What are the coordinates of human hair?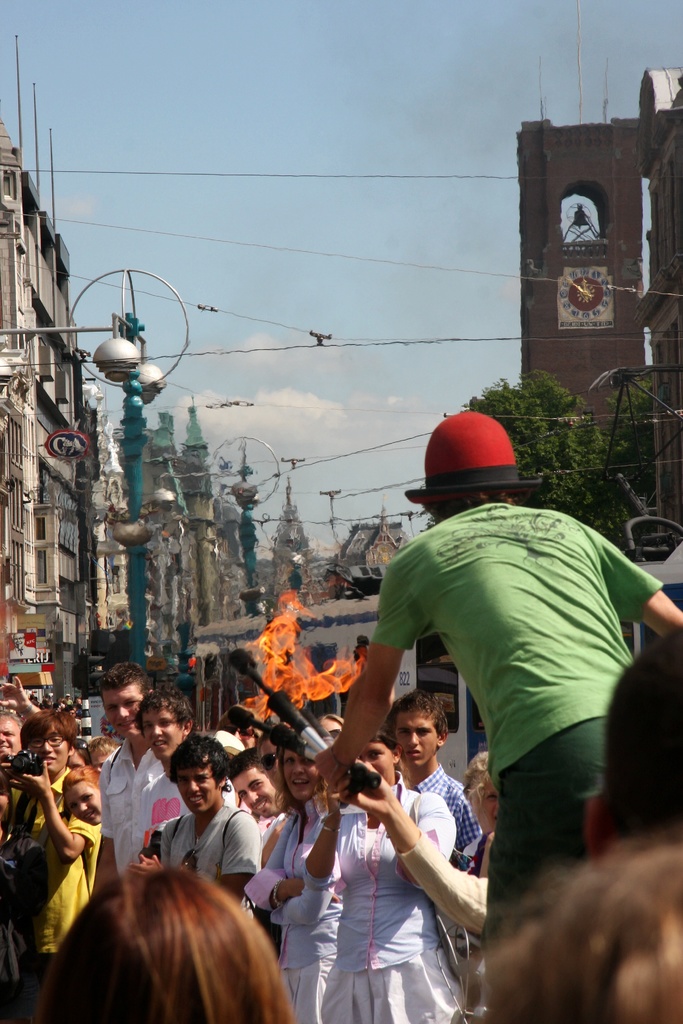
rect(19, 708, 71, 758).
